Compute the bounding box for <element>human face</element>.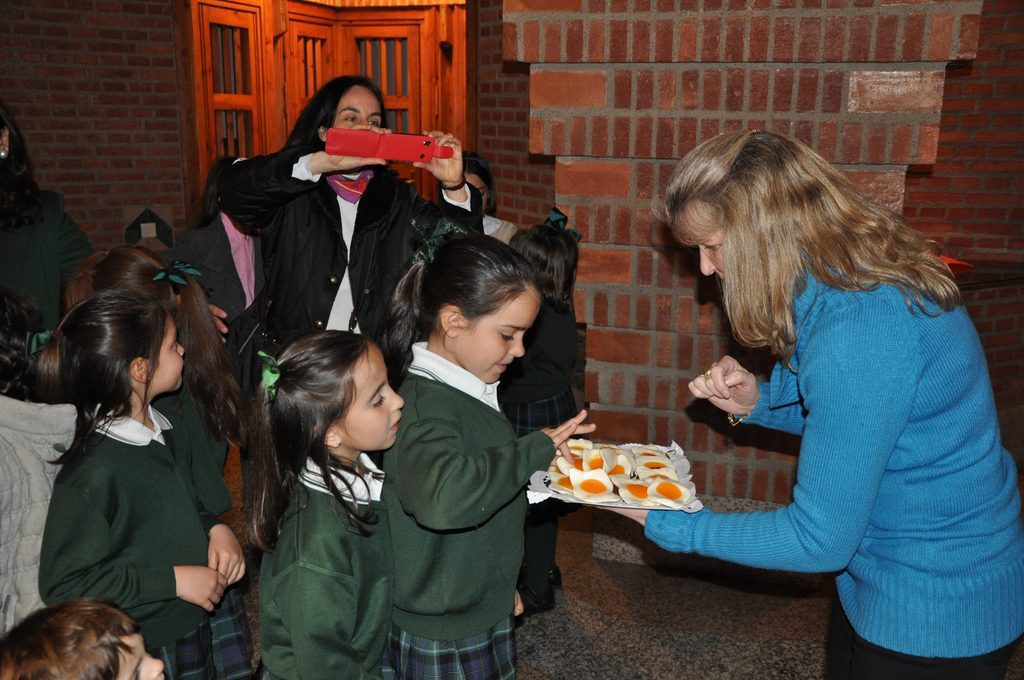
l=109, t=633, r=163, b=679.
